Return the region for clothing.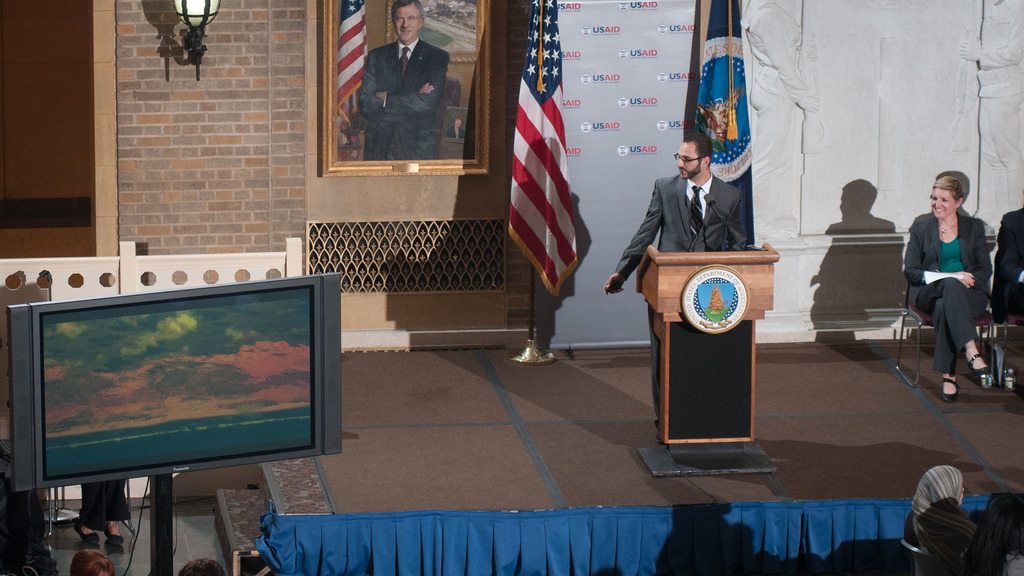
bbox(604, 169, 746, 292).
